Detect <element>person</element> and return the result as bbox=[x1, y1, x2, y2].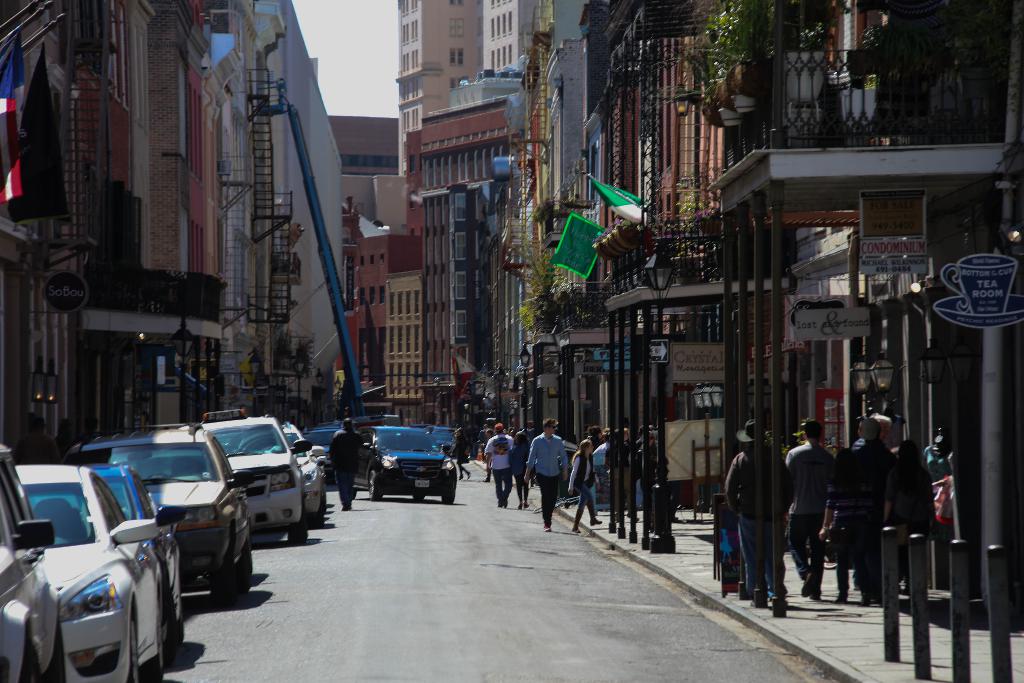
bbox=[479, 427, 490, 484].
